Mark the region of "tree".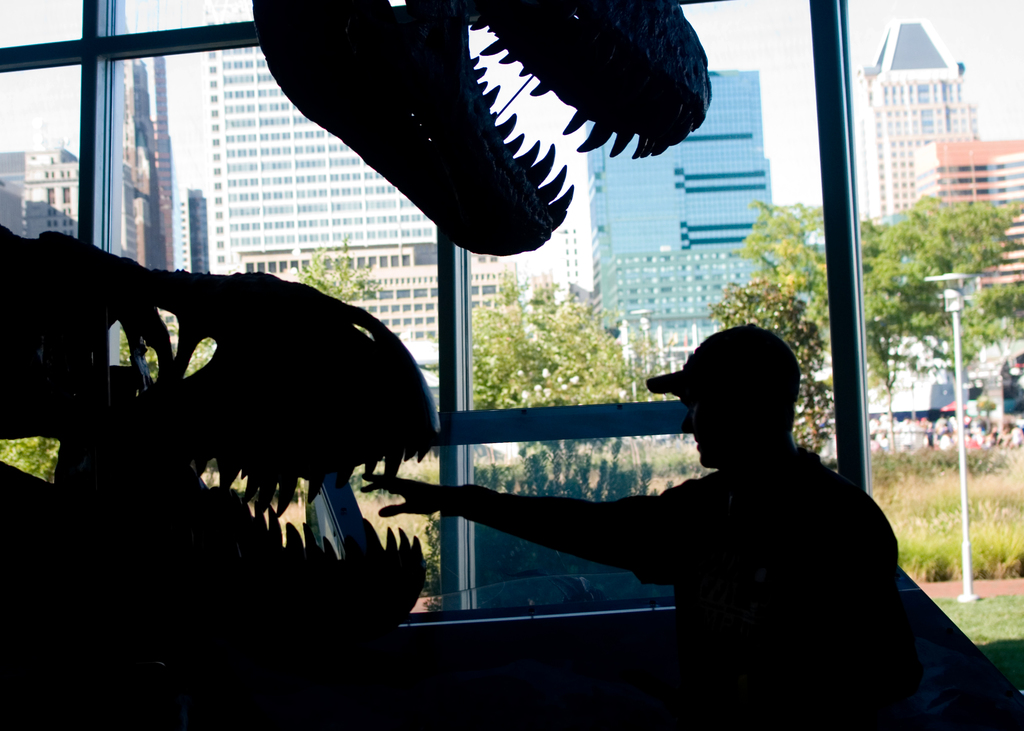
Region: Rect(109, 294, 216, 383).
